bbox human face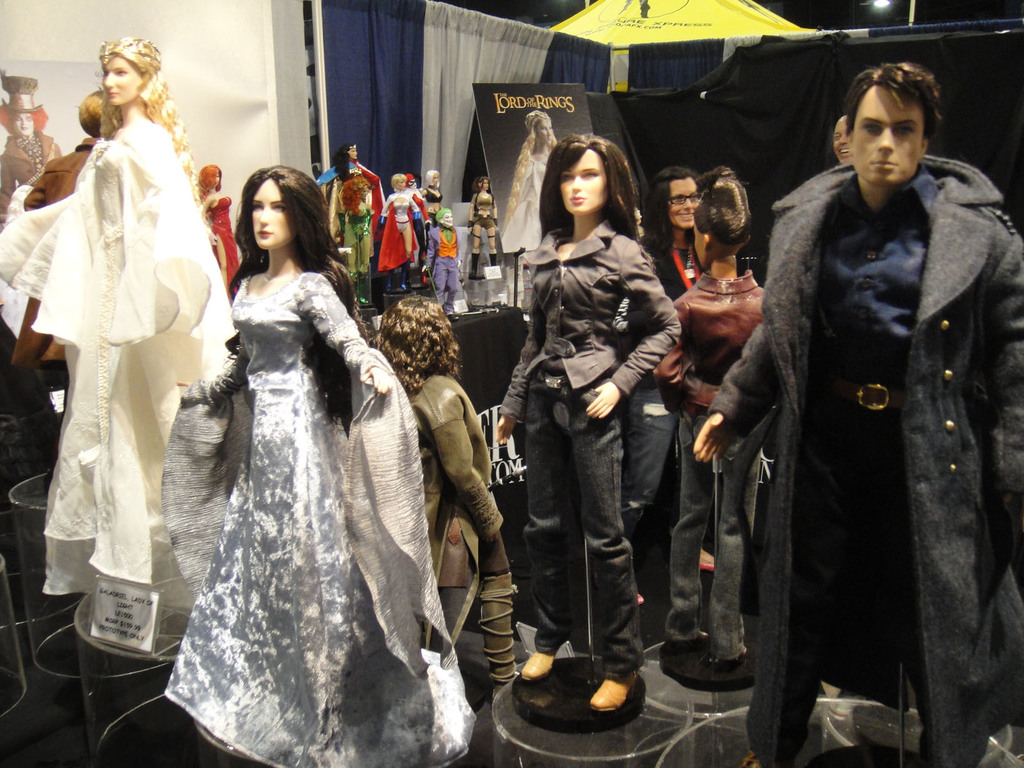
locate(847, 84, 927, 184)
